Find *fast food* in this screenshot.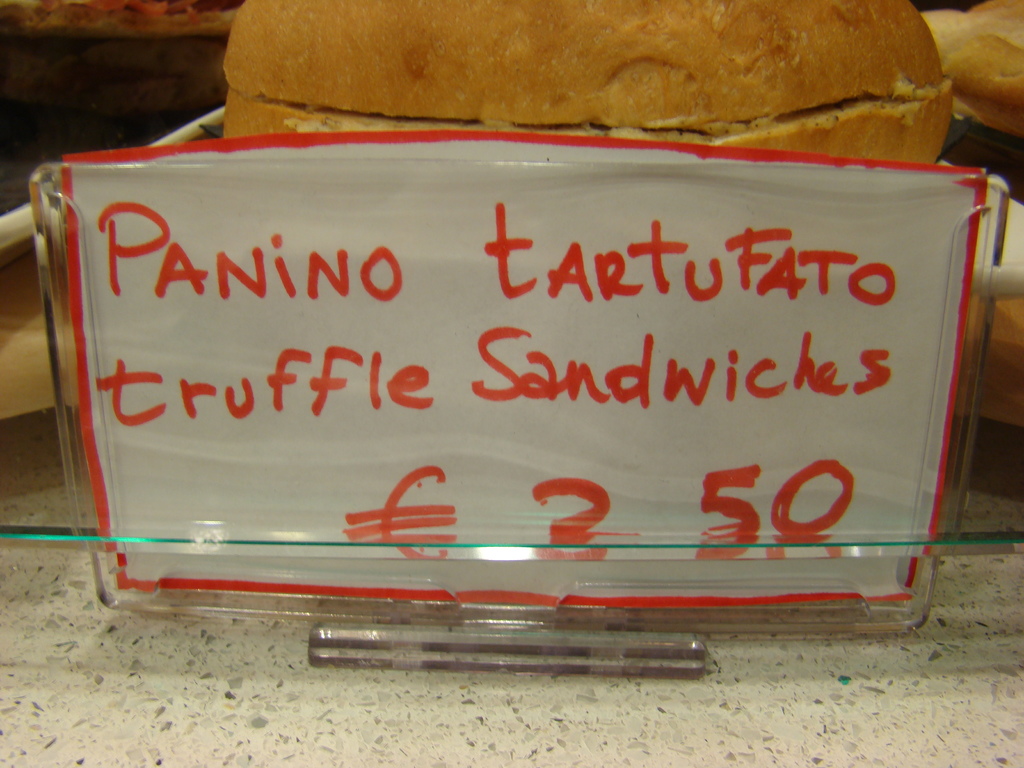
The bounding box for *fast food* is rect(224, 0, 954, 171).
